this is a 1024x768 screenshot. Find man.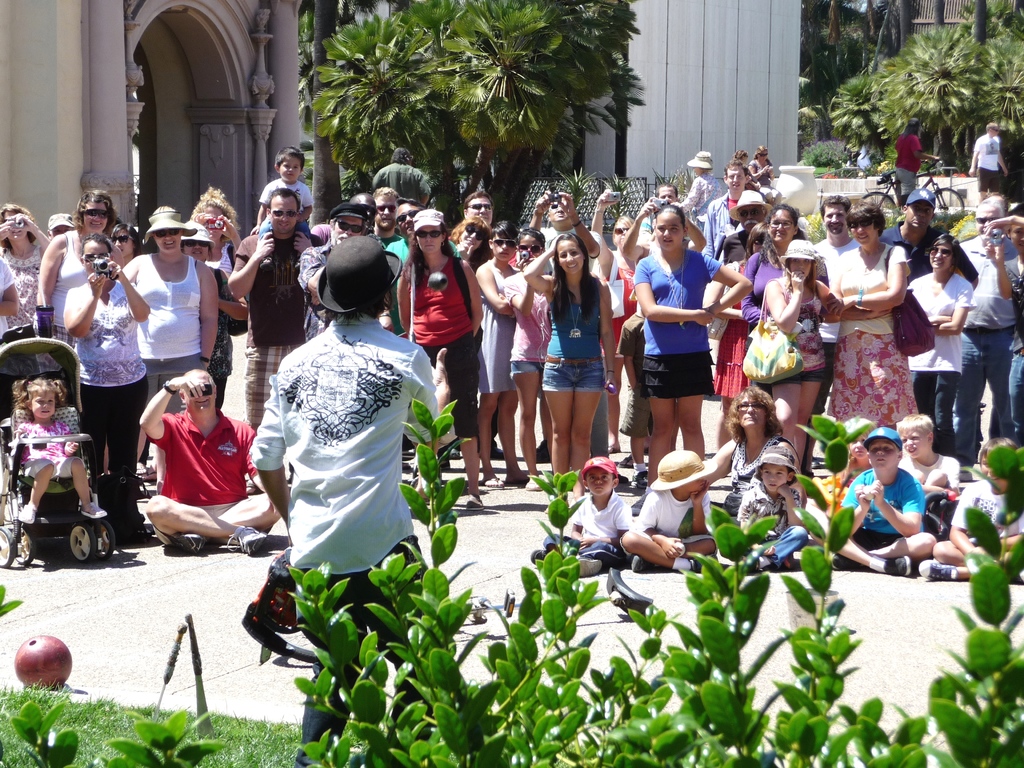
Bounding box: 966:115:1014:198.
